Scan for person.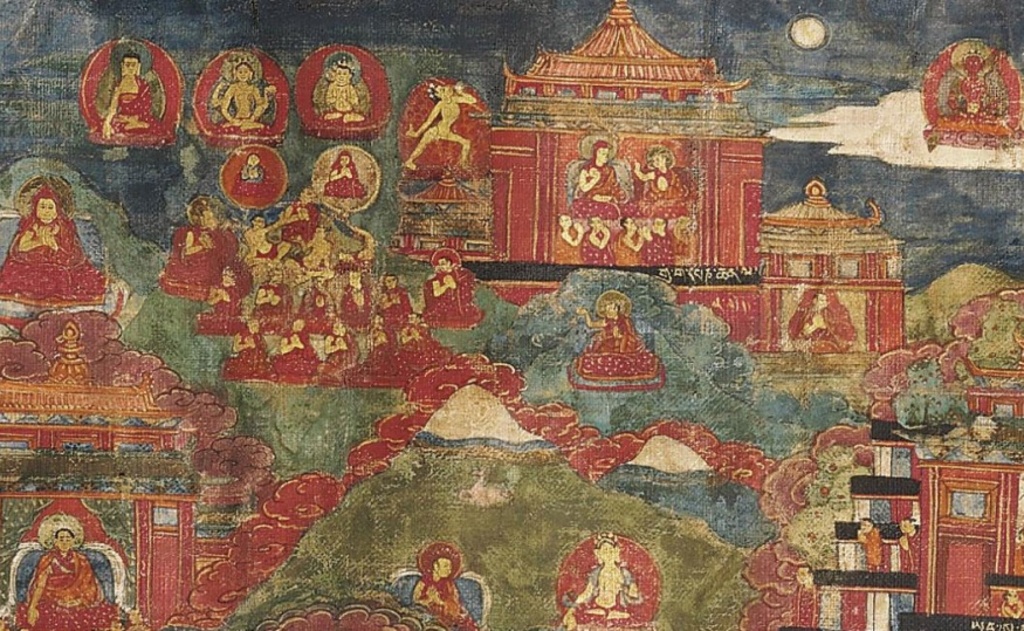
Scan result: {"left": 857, "top": 515, "right": 886, "bottom": 571}.
